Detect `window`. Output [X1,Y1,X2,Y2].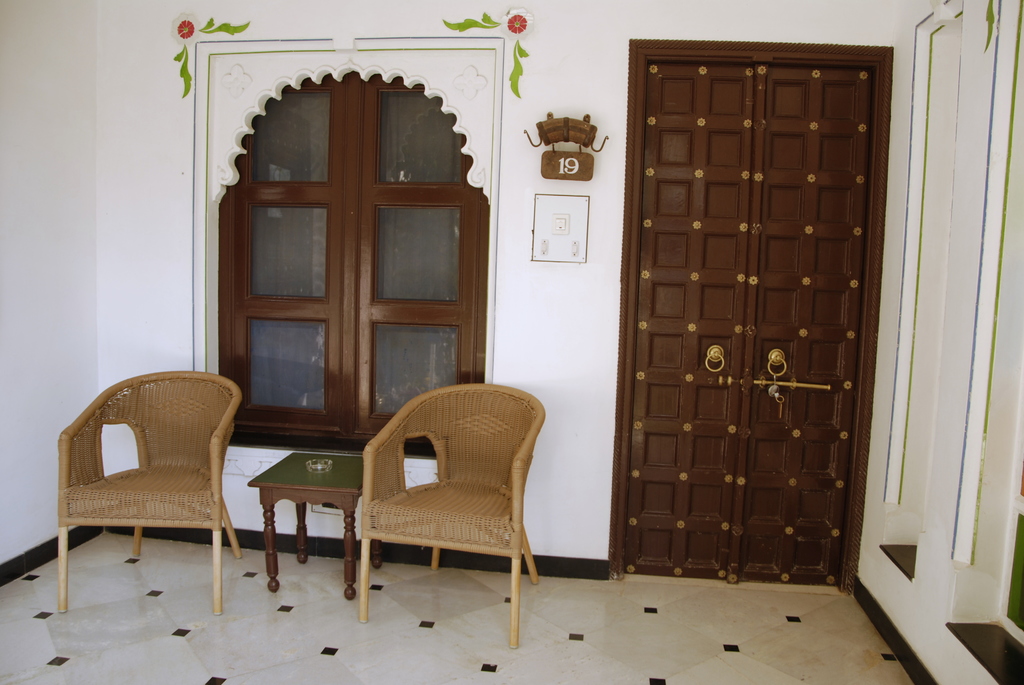
[214,66,479,436].
